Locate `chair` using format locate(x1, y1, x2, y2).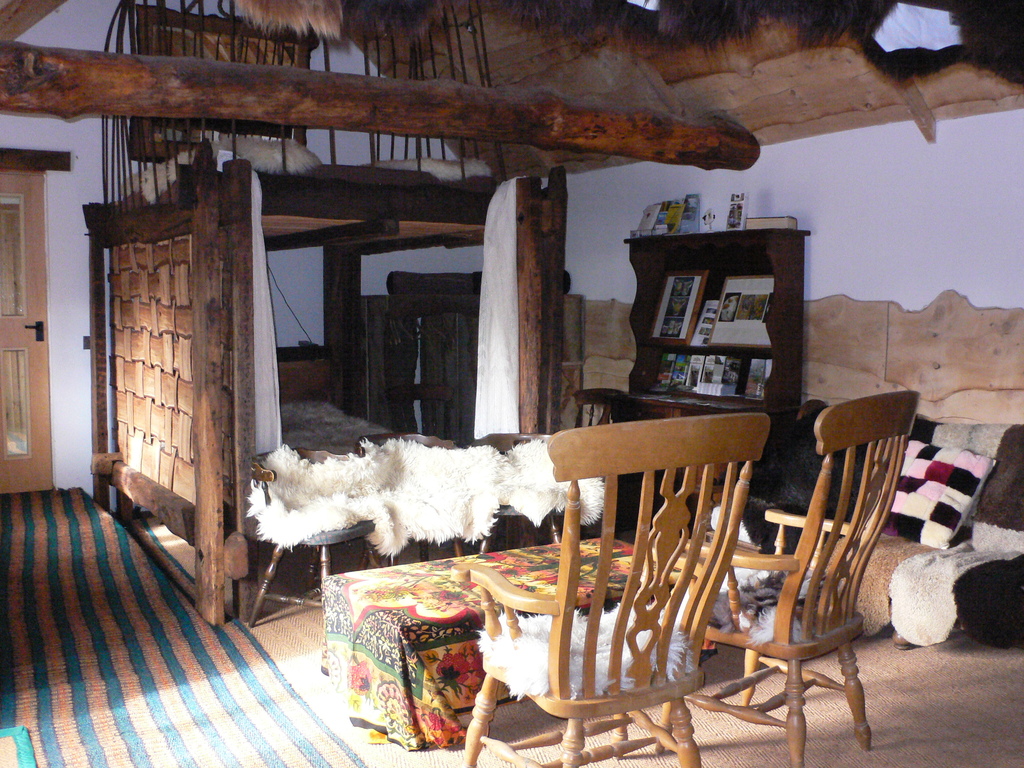
locate(464, 428, 572, 553).
